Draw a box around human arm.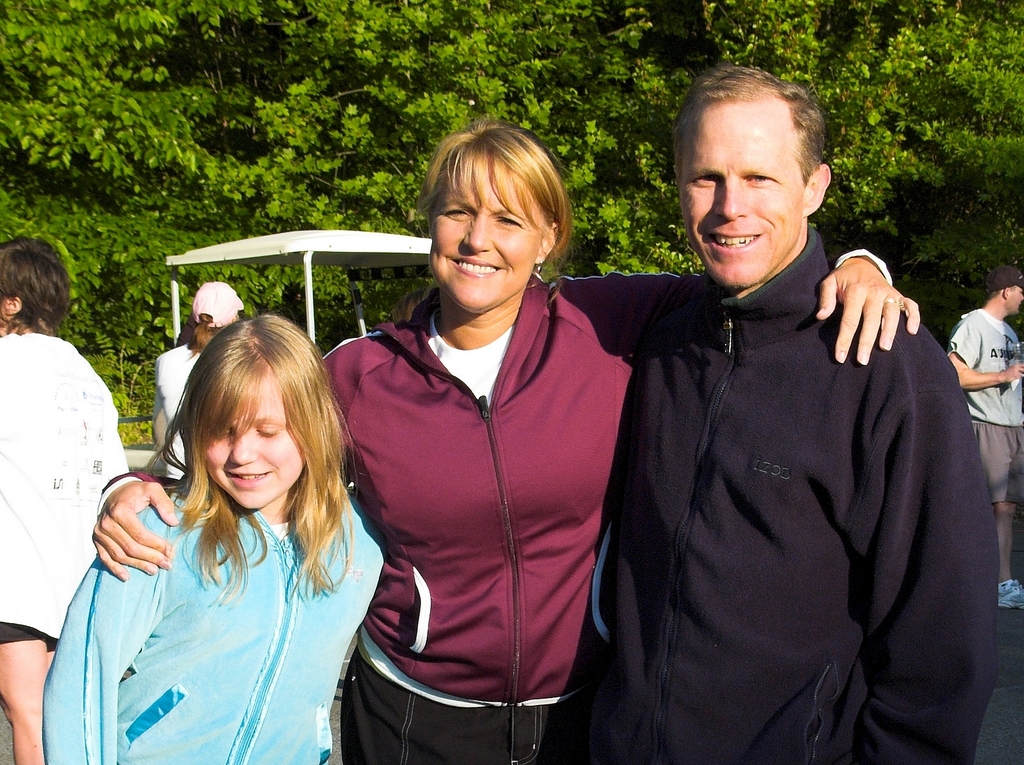
152/351/195/483.
